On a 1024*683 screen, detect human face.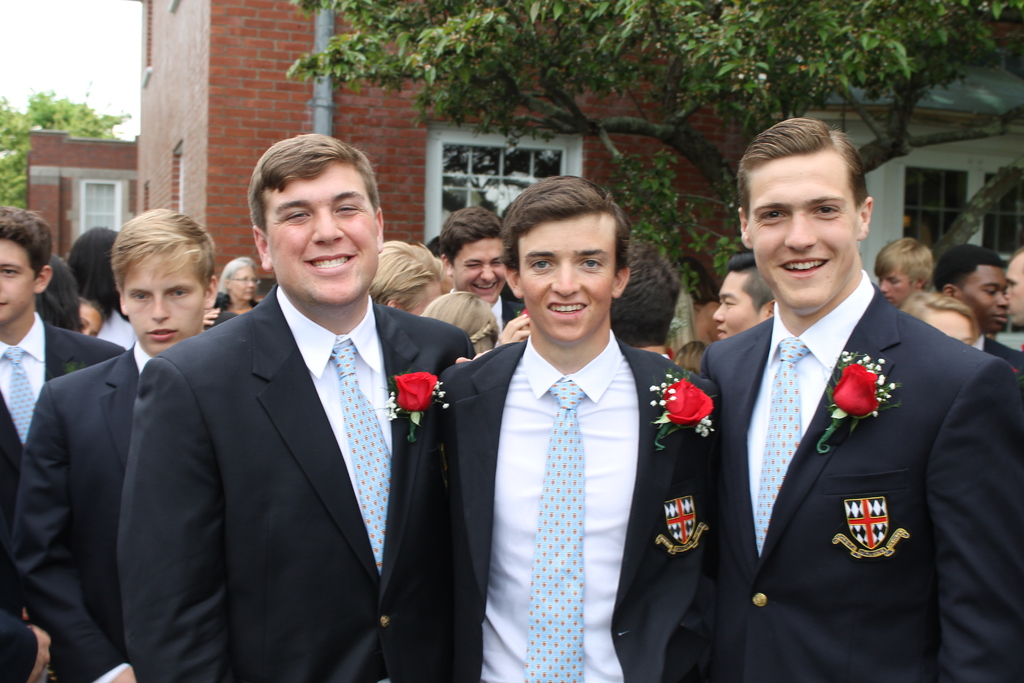
Rect(125, 255, 207, 355).
